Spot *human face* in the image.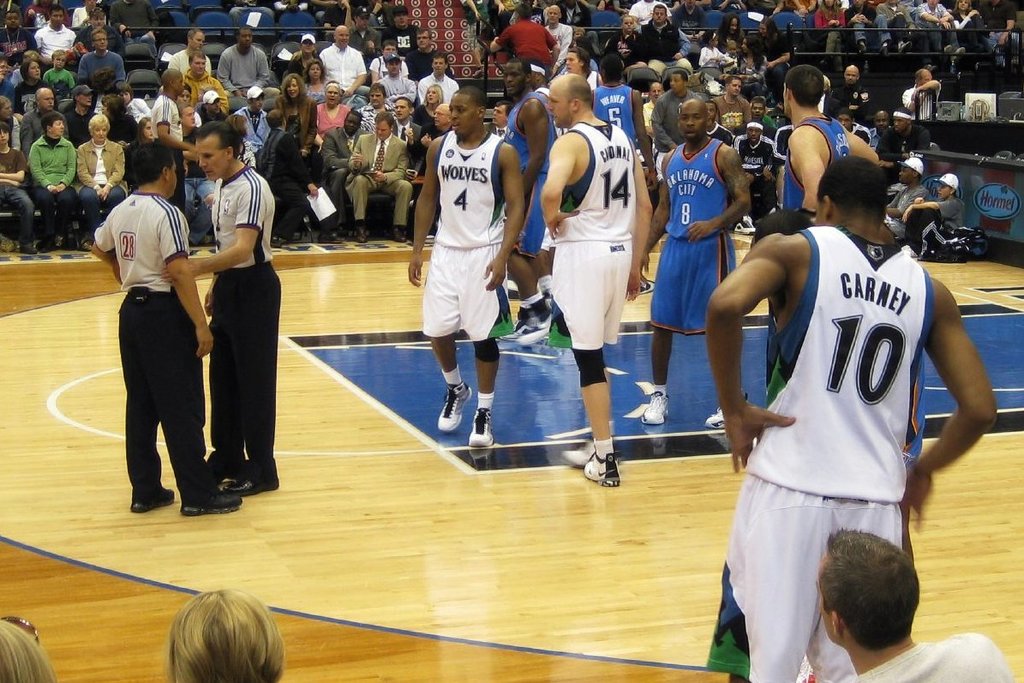
*human face* found at rect(193, 142, 229, 179).
